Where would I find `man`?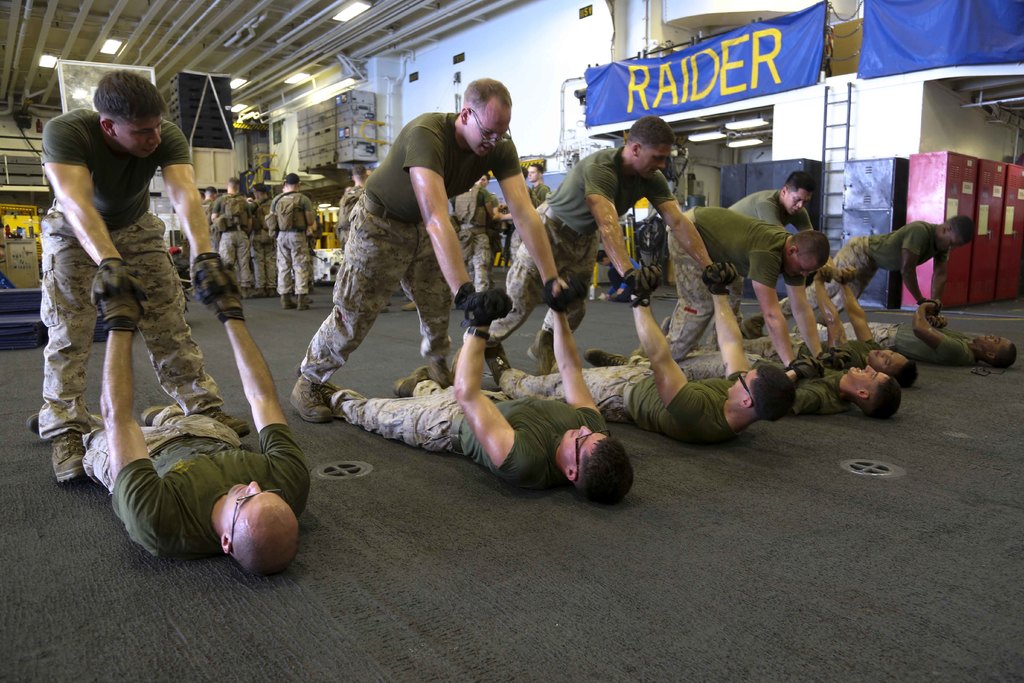
At (x1=26, y1=69, x2=247, y2=481).
